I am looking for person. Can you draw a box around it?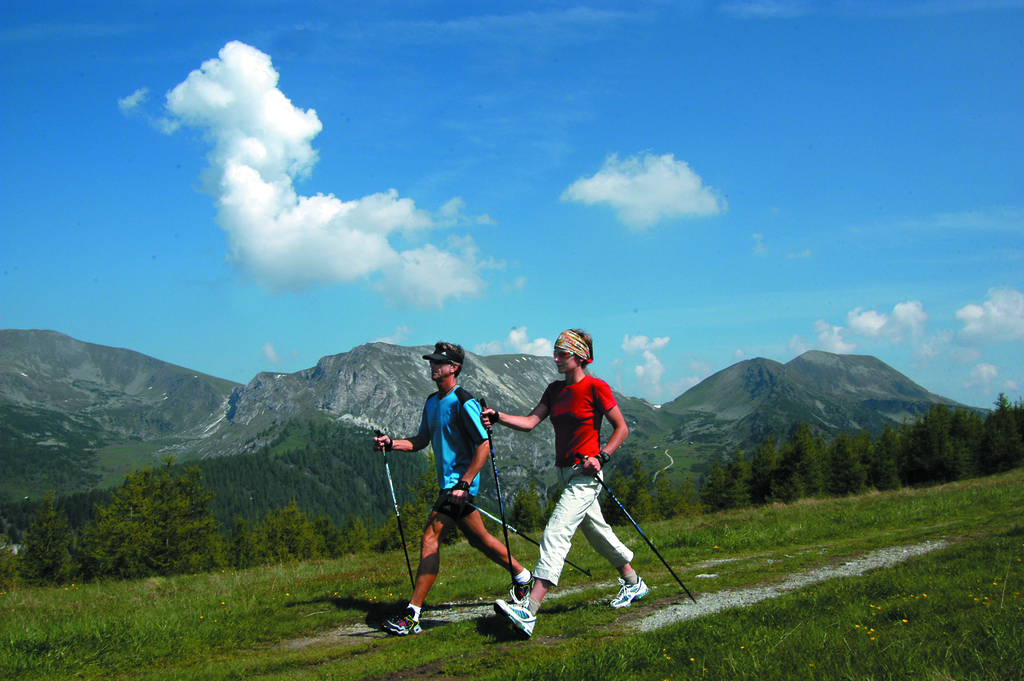
Sure, the bounding box is BBox(485, 329, 646, 639).
